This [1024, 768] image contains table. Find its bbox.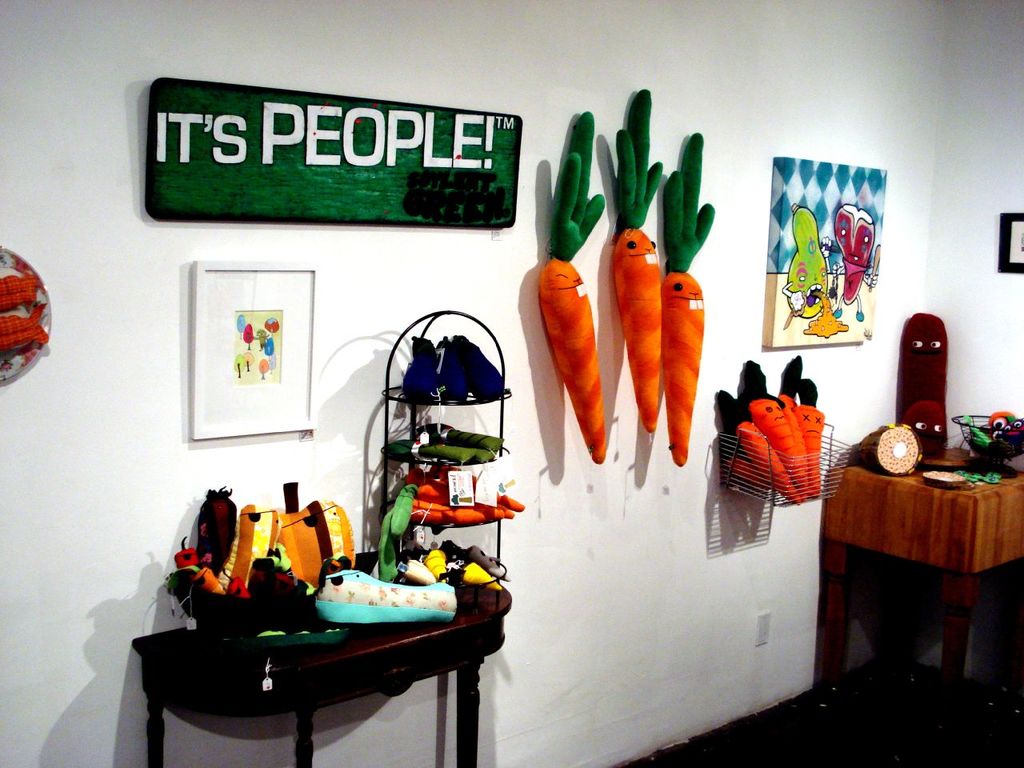
[814, 424, 1018, 698].
